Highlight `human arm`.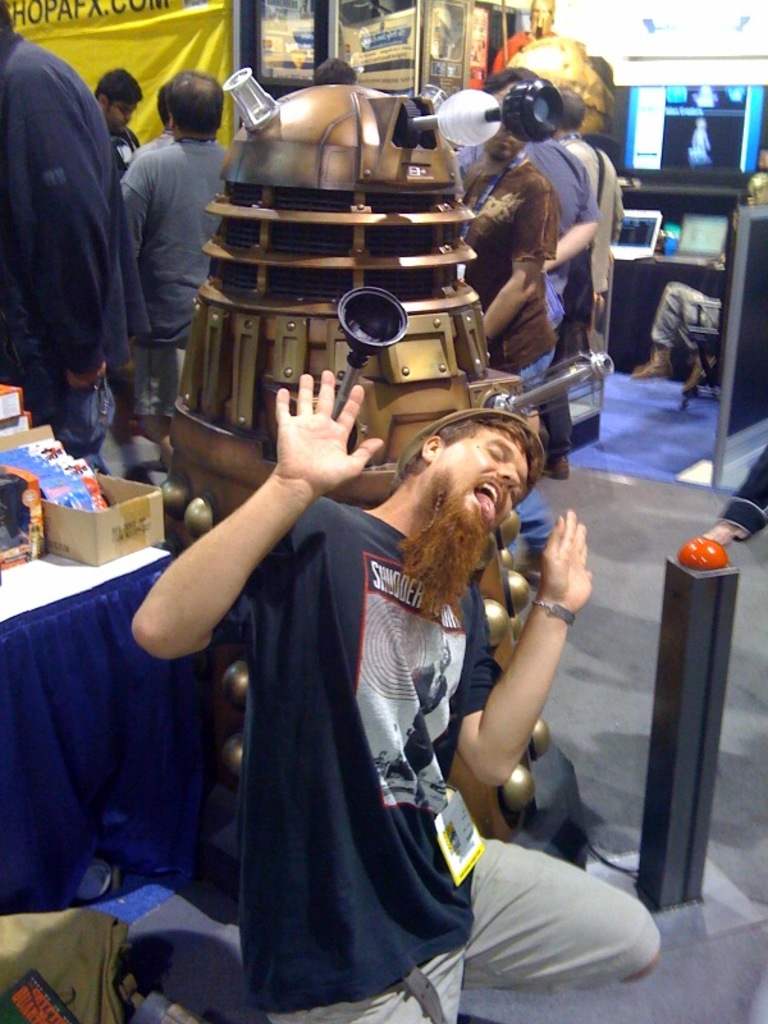
Highlighted region: [105,151,150,340].
